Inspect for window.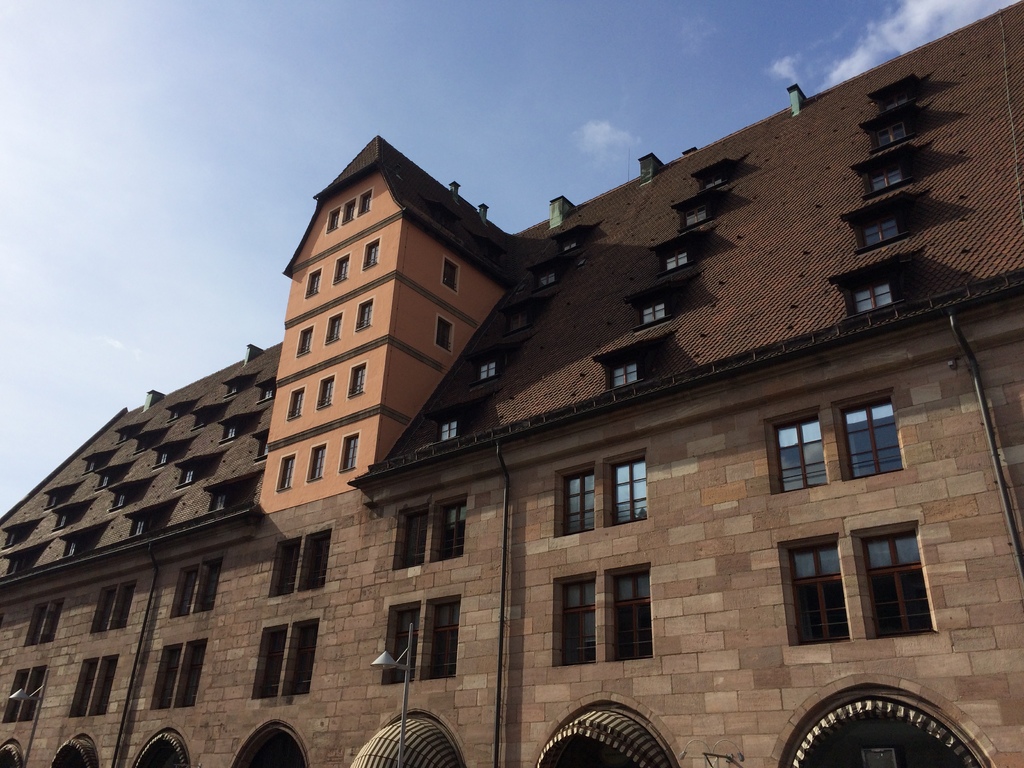
Inspection: 195, 557, 227, 613.
